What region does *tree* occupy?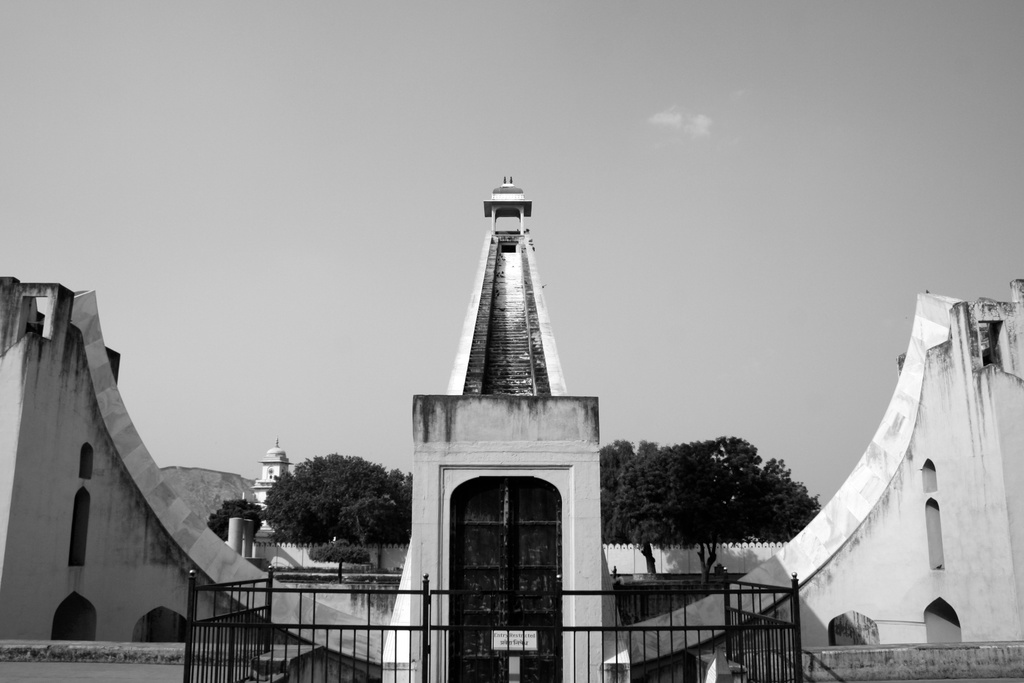
<box>314,536,371,584</box>.
